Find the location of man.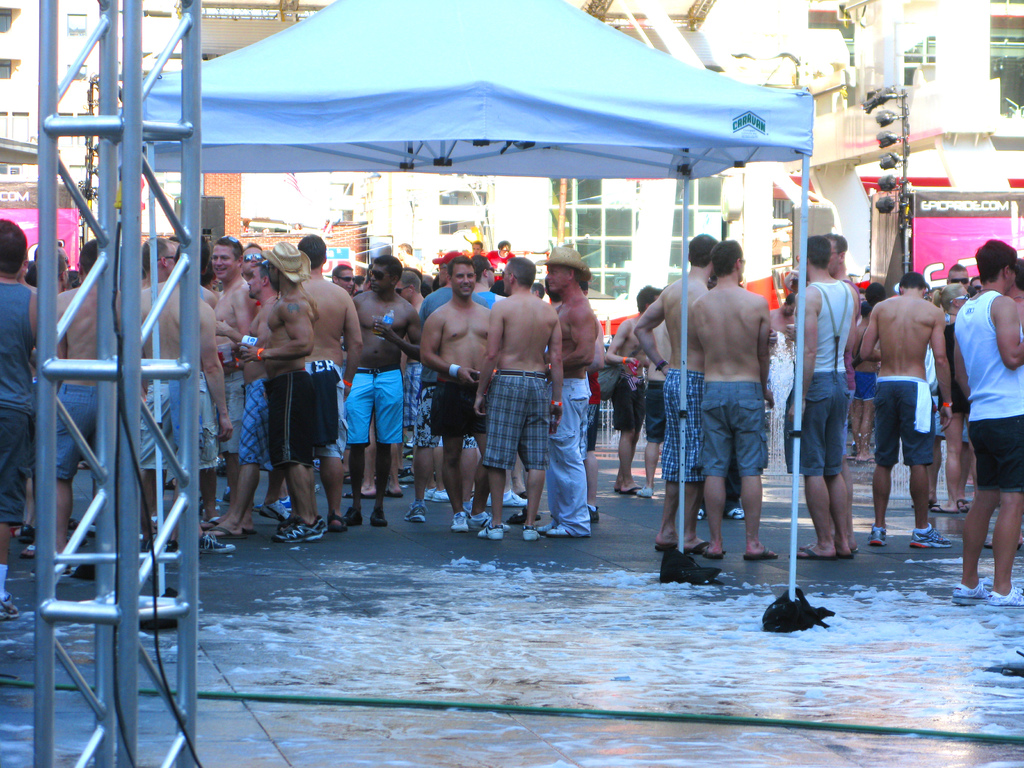
Location: {"left": 687, "top": 236, "right": 779, "bottom": 563}.
